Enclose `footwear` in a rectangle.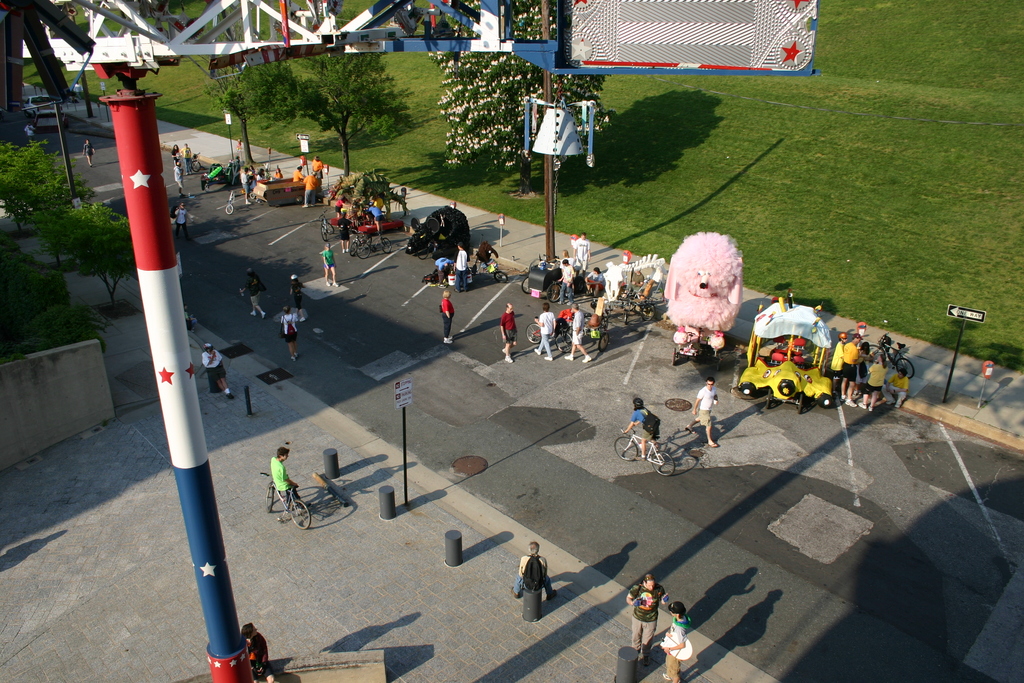
(left=325, top=281, right=331, bottom=286).
